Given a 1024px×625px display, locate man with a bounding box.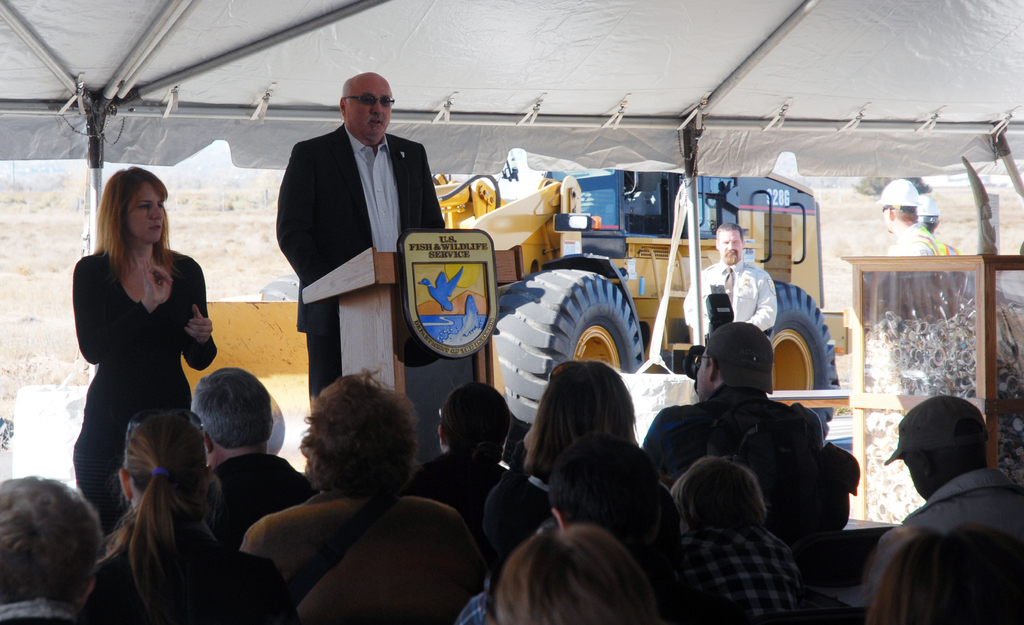
Located: bbox=(191, 365, 317, 555).
